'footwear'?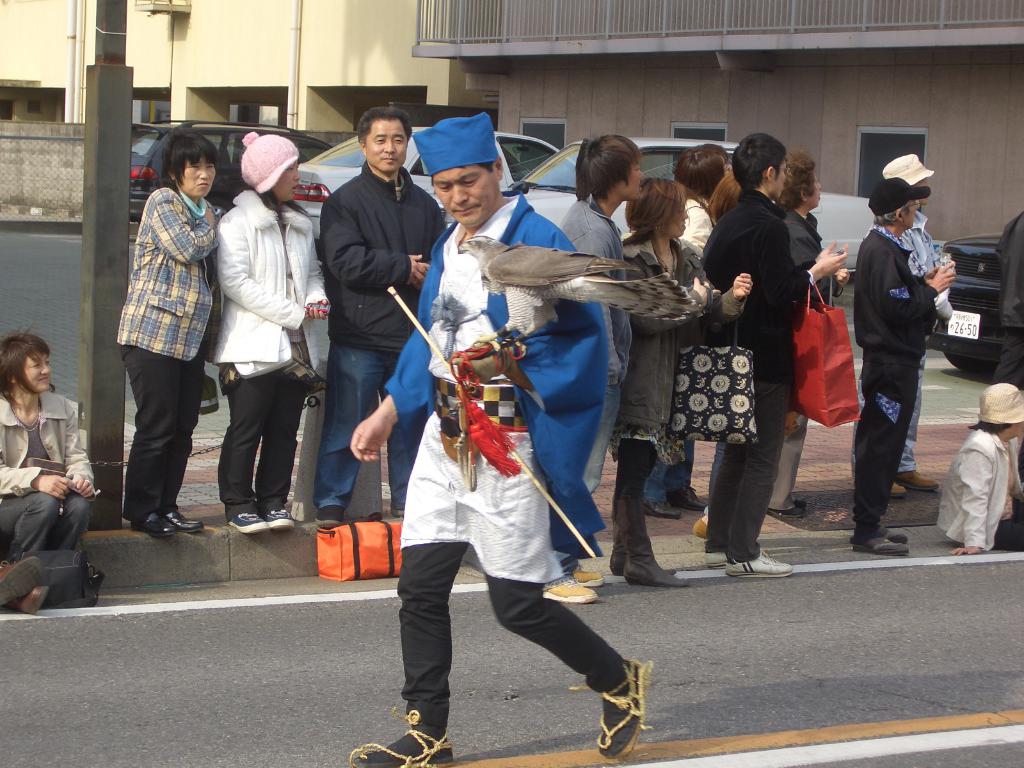
228:511:269:534
